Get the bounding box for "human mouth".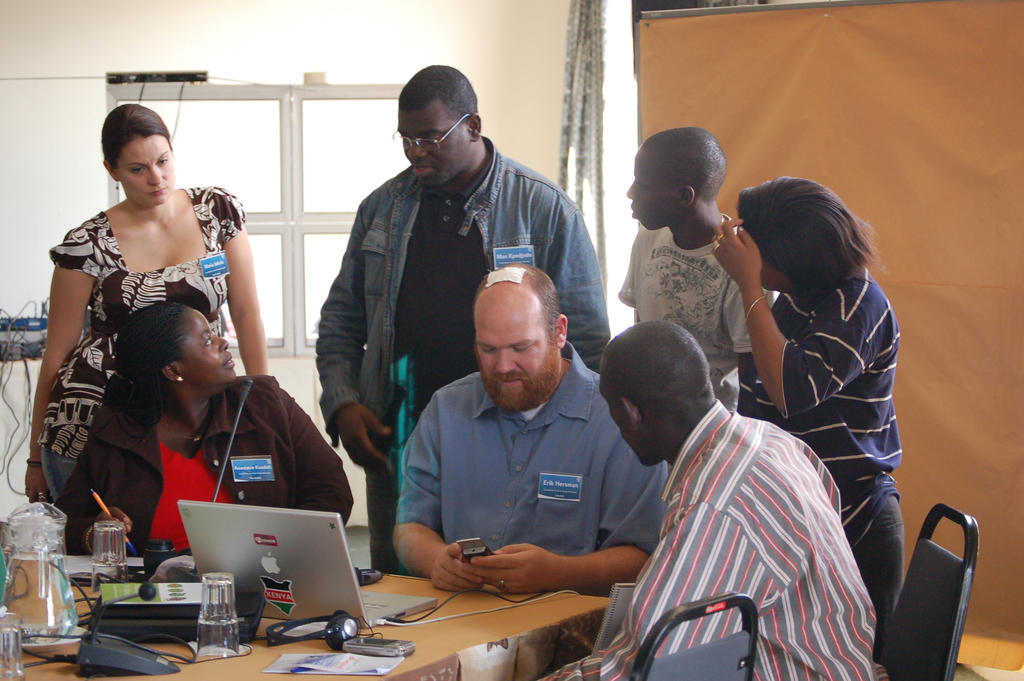
[414,161,434,177].
